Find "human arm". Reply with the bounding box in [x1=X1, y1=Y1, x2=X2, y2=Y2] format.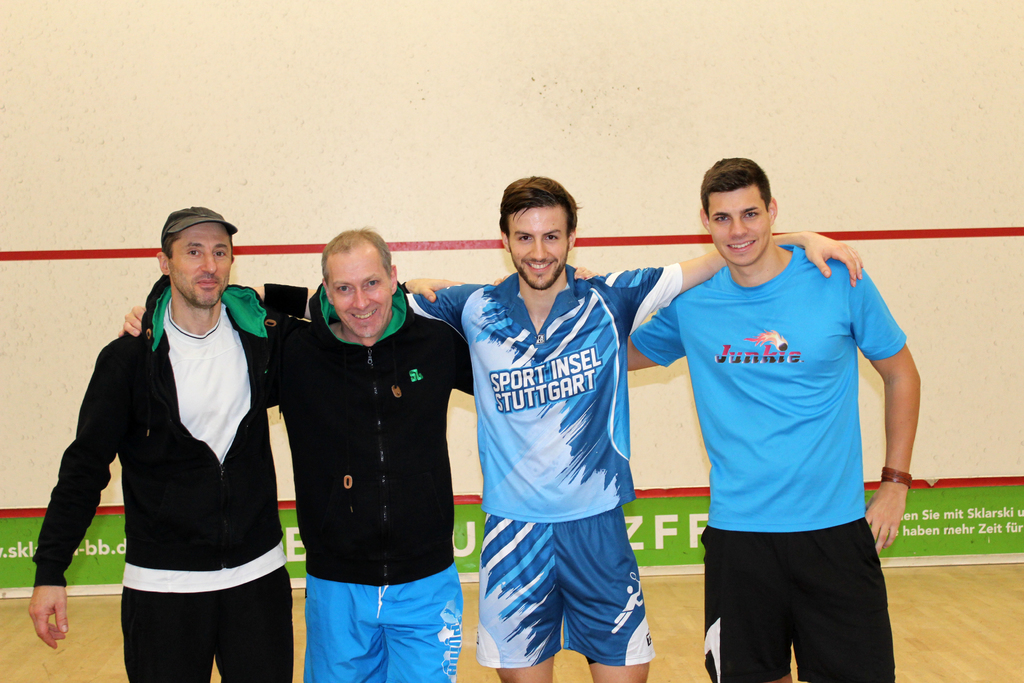
[x1=604, y1=224, x2=866, y2=337].
